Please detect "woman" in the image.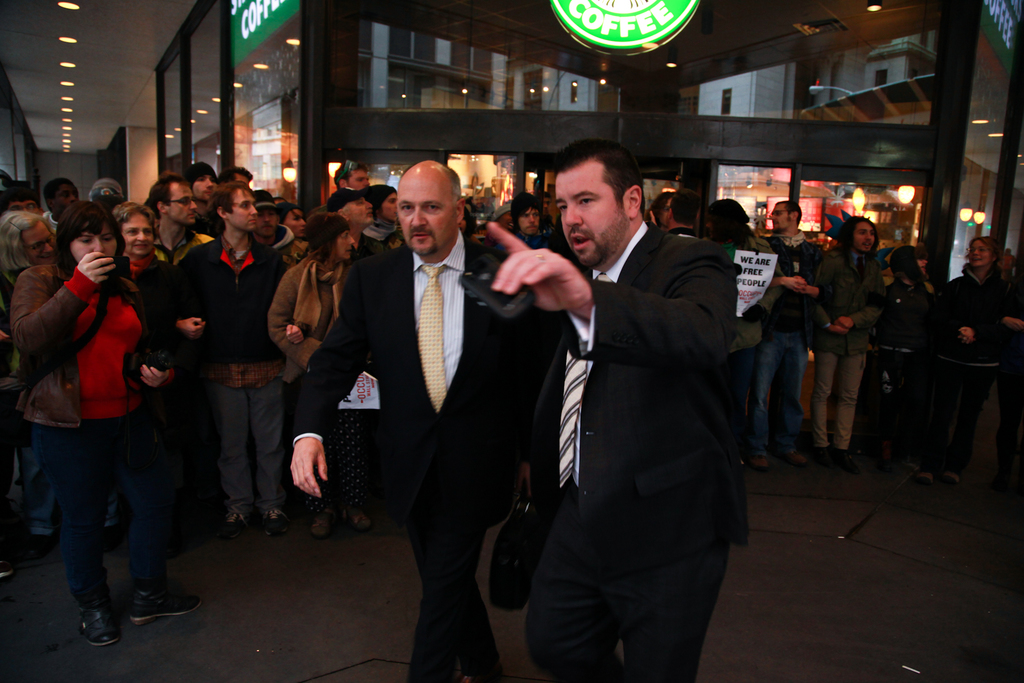
locate(23, 186, 193, 650).
